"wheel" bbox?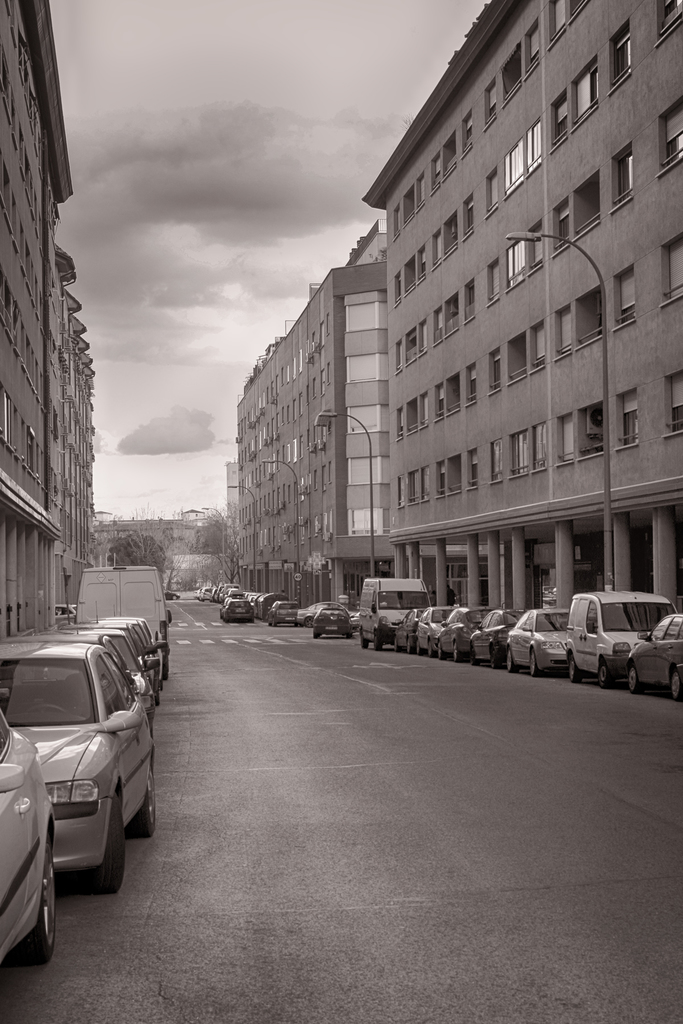
Rect(502, 648, 516, 673)
